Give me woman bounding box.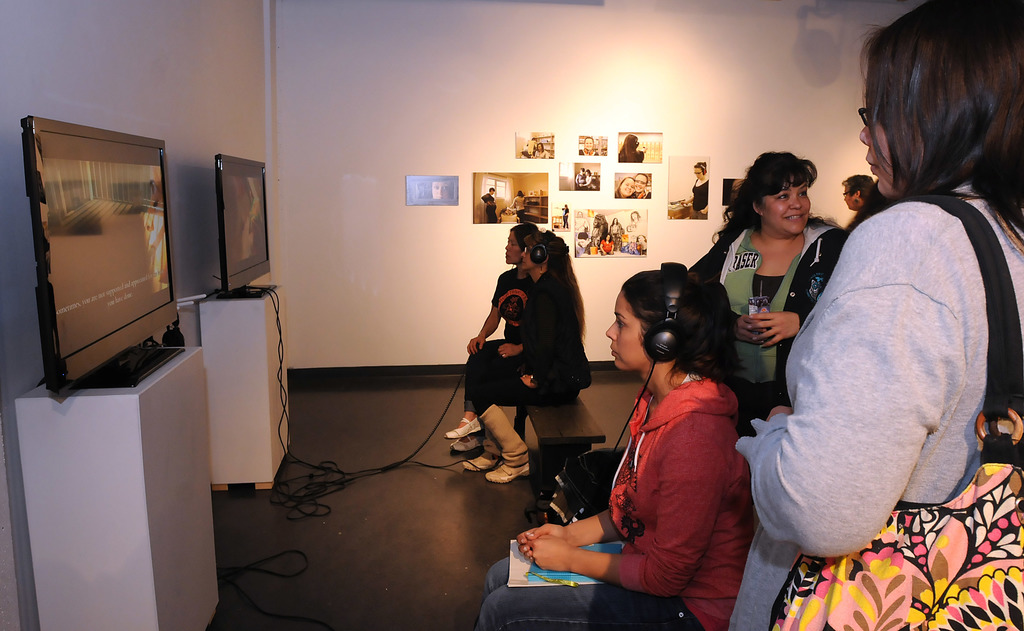
x1=691 y1=147 x2=842 y2=418.
